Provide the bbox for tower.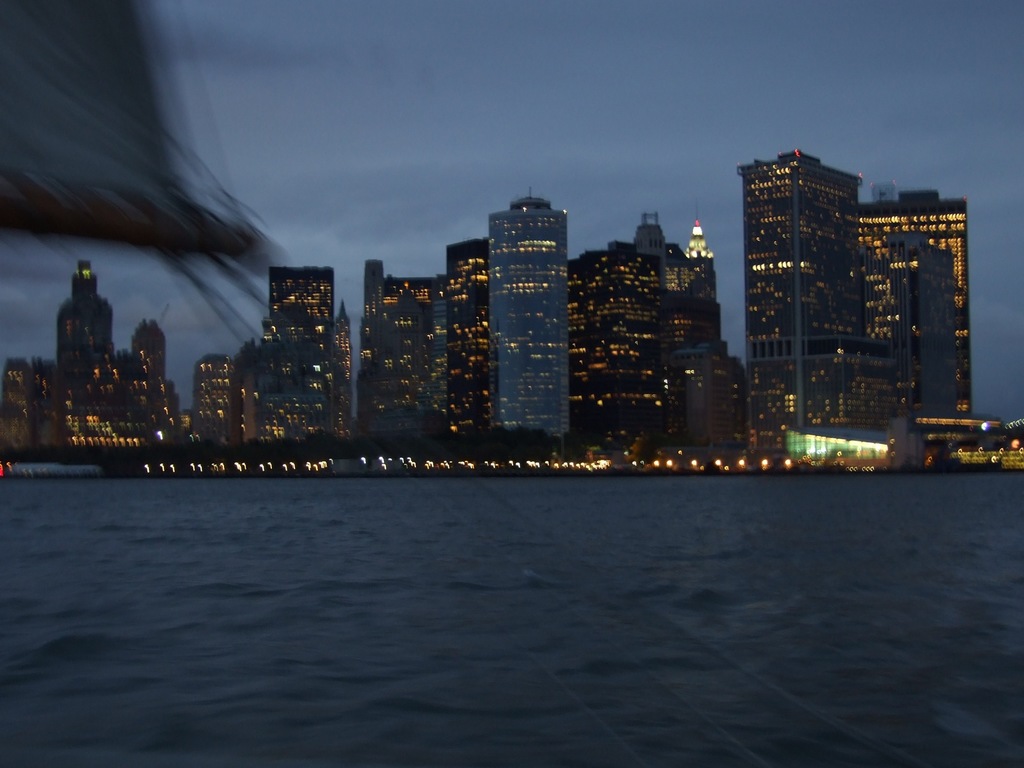
<bbox>59, 257, 113, 450</bbox>.
